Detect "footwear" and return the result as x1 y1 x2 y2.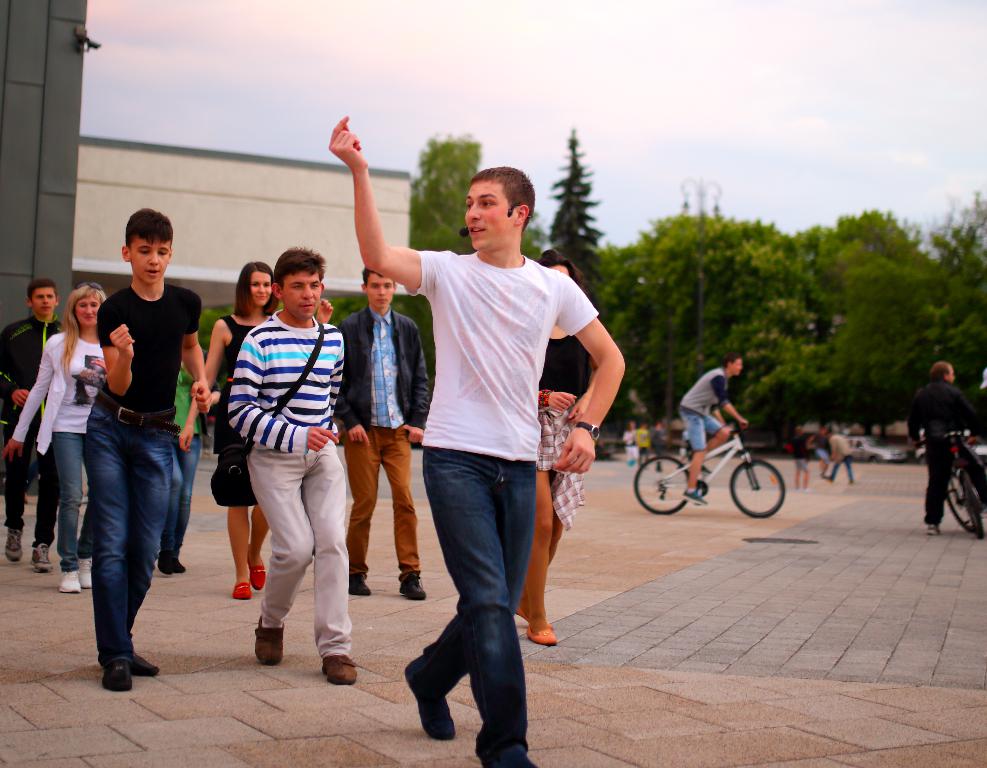
927 521 942 535.
